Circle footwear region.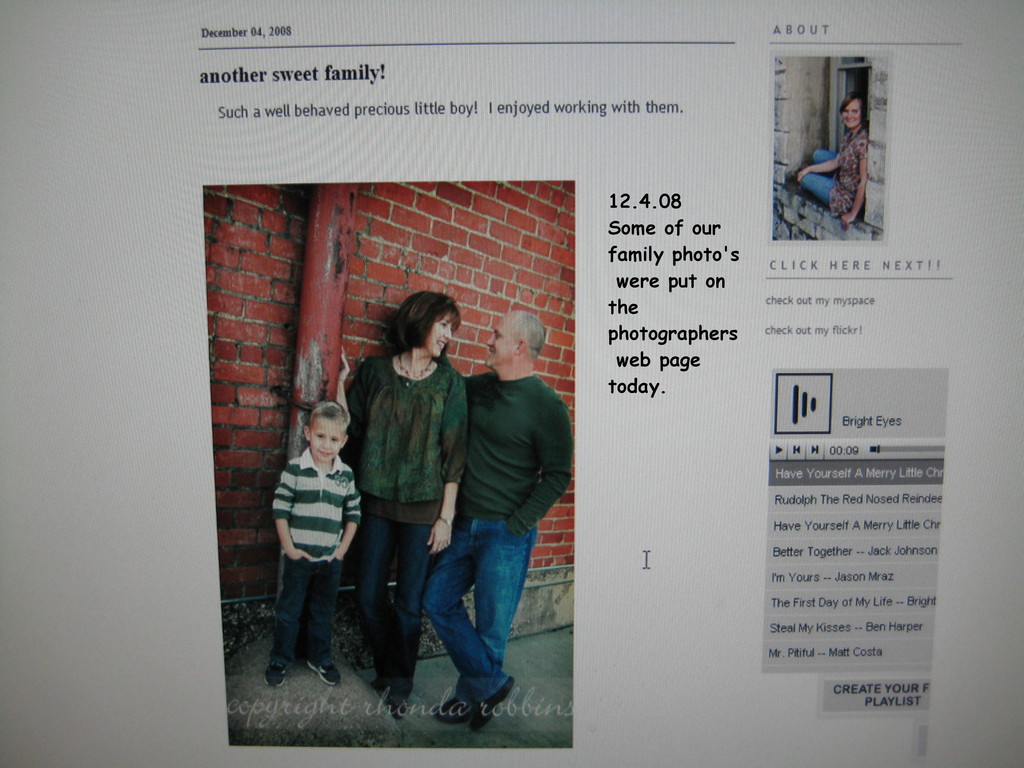
Region: pyautogui.locateOnScreen(372, 680, 391, 698).
